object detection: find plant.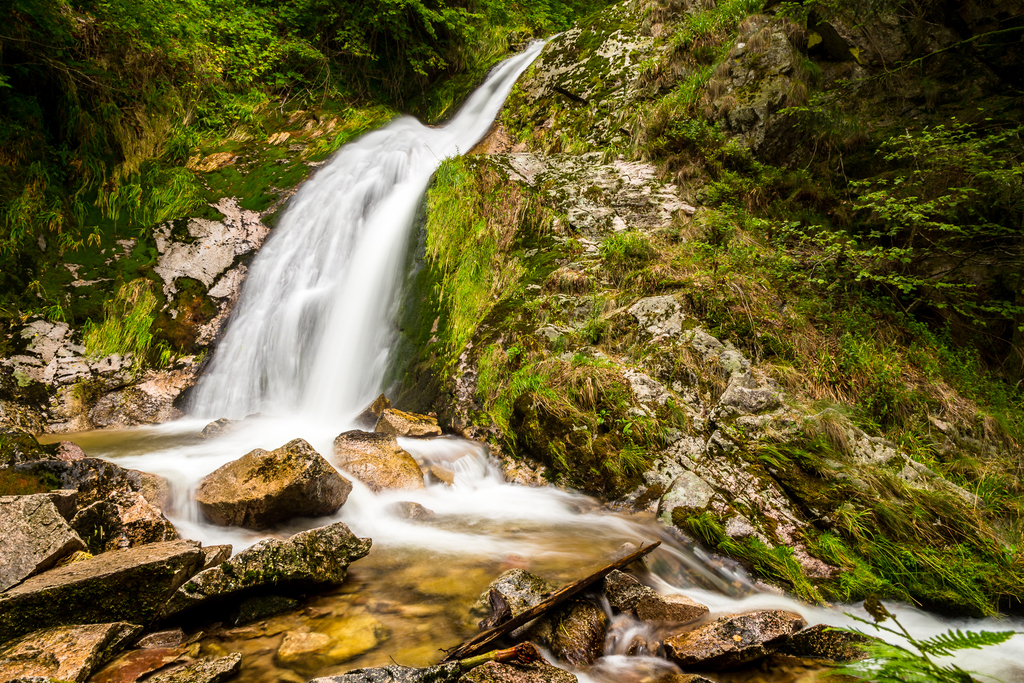
box(659, 0, 757, 58).
